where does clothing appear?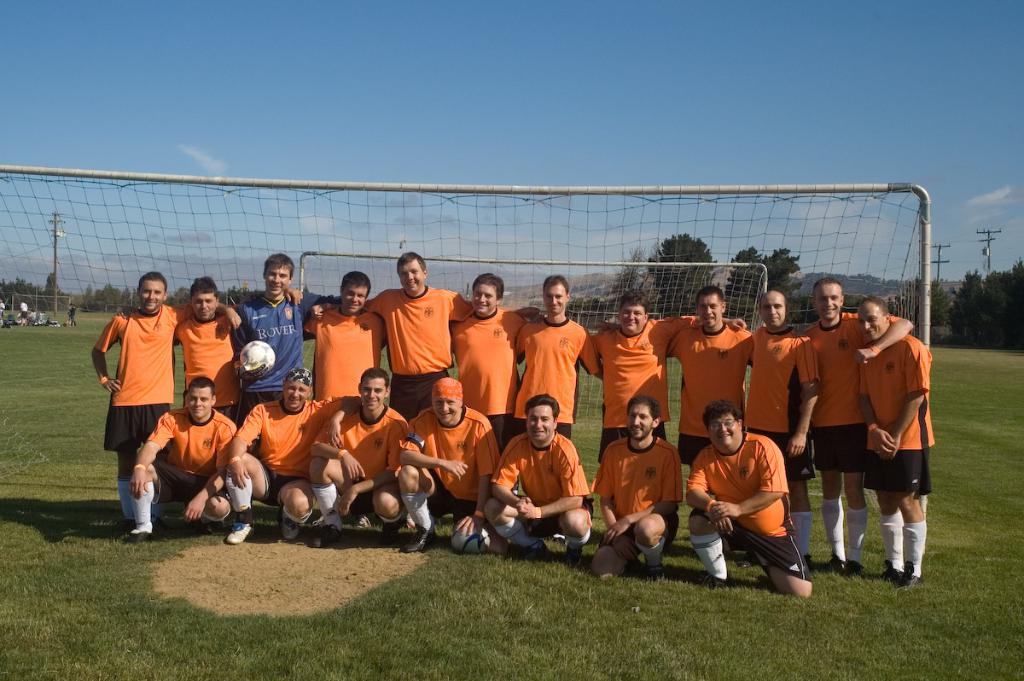
Appears at {"left": 445, "top": 301, "right": 525, "bottom": 454}.
